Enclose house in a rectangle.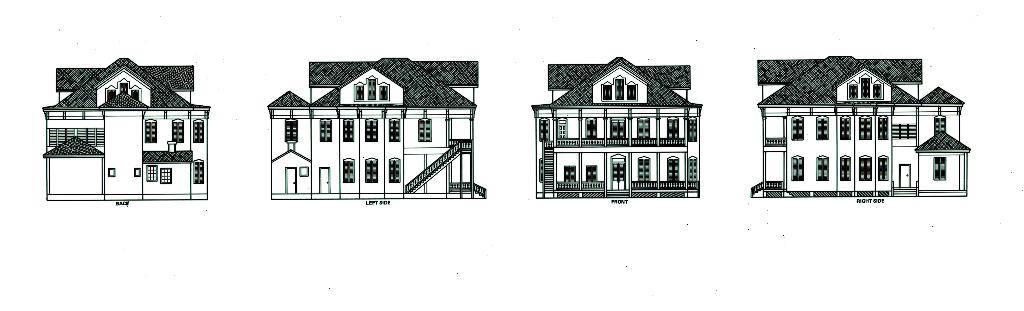
(534, 54, 711, 205).
